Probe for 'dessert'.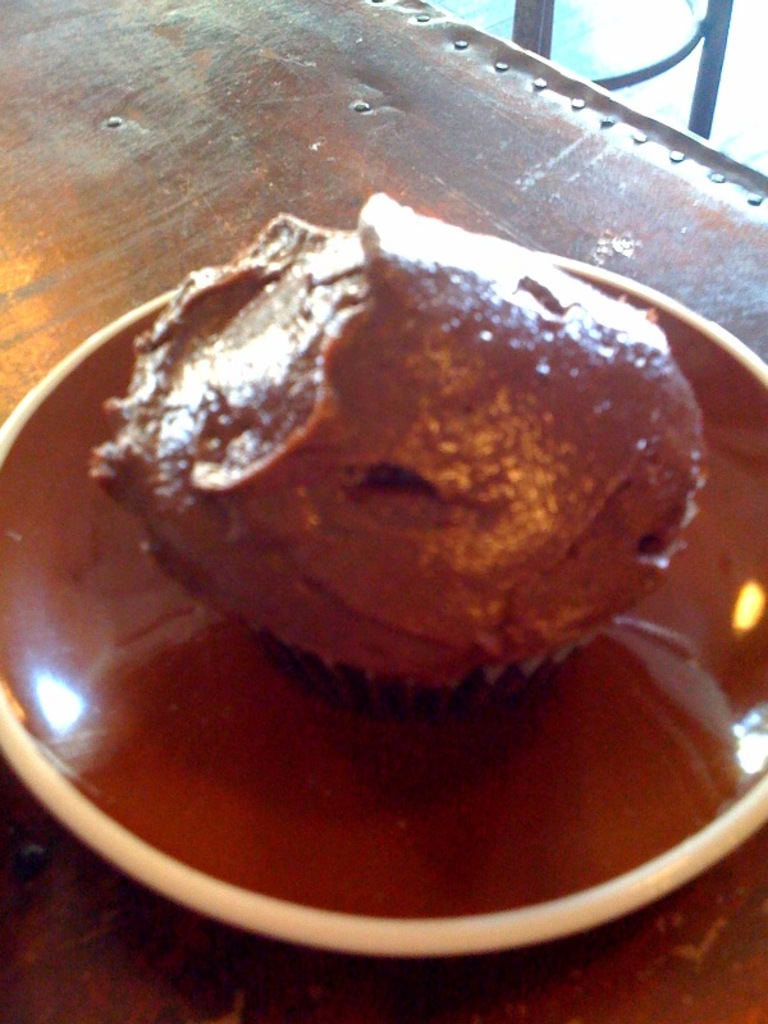
Probe result: region(86, 187, 709, 805).
